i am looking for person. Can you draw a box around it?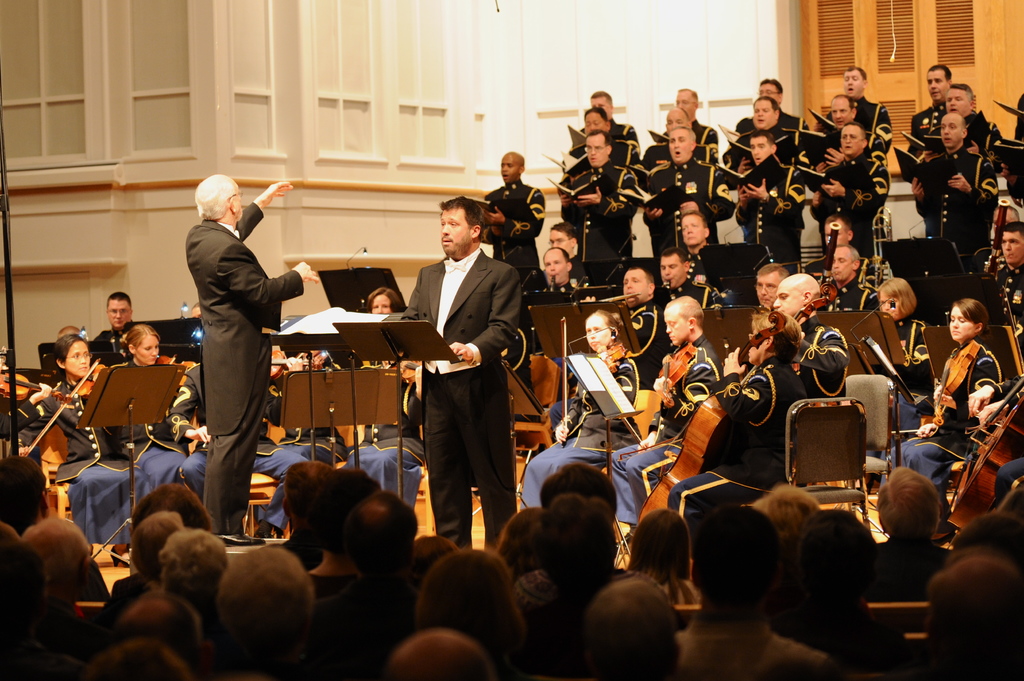
Sure, the bounding box is x1=609, y1=296, x2=717, y2=543.
